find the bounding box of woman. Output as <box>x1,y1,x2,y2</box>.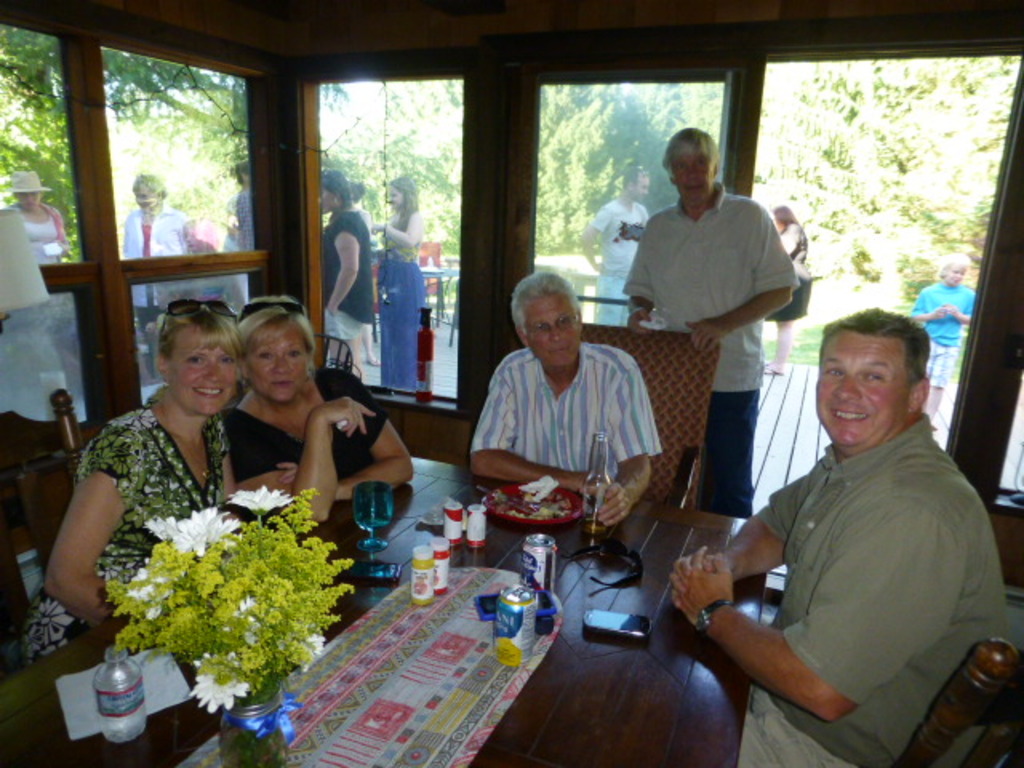
<box>46,277,290,710</box>.
